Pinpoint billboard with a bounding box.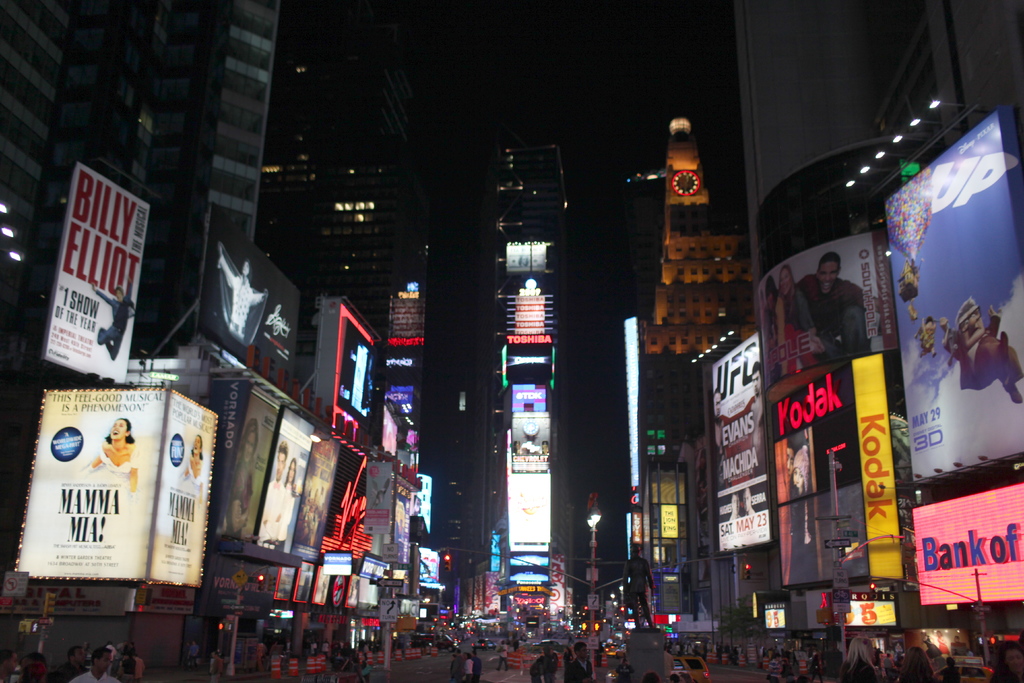
box=[880, 101, 1023, 483].
